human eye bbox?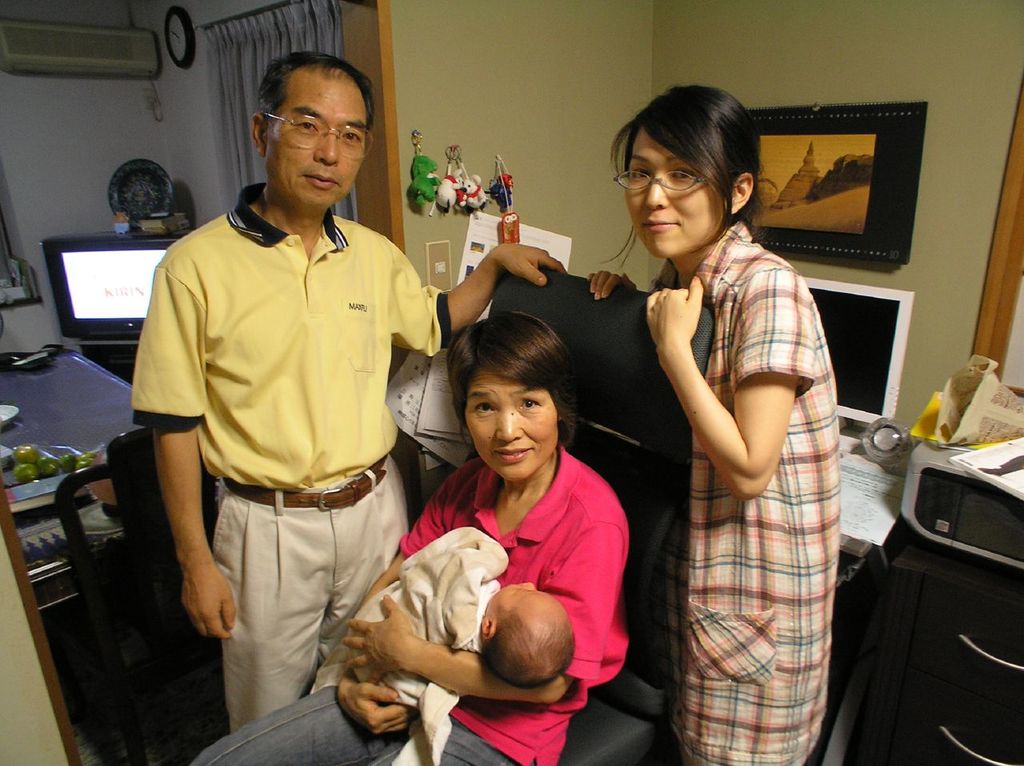
select_region(628, 165, 656, 185)
